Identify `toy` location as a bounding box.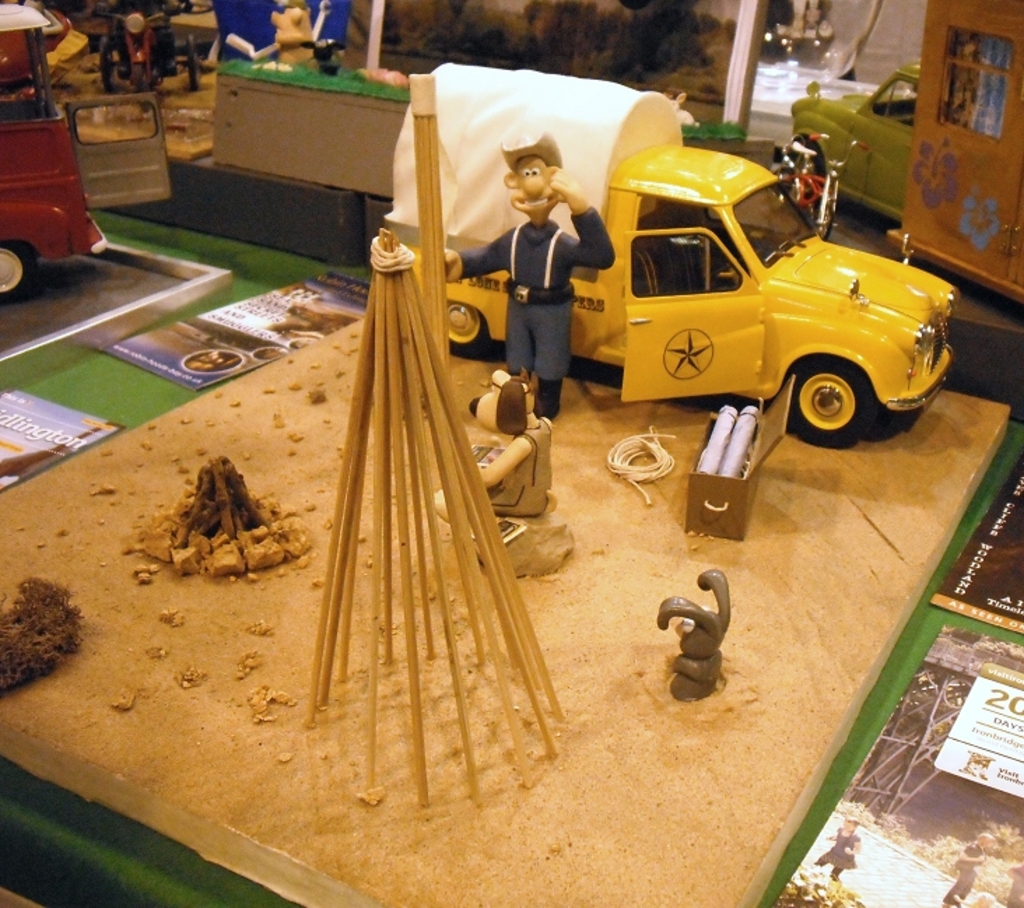
[137, 446, 298, 579].
